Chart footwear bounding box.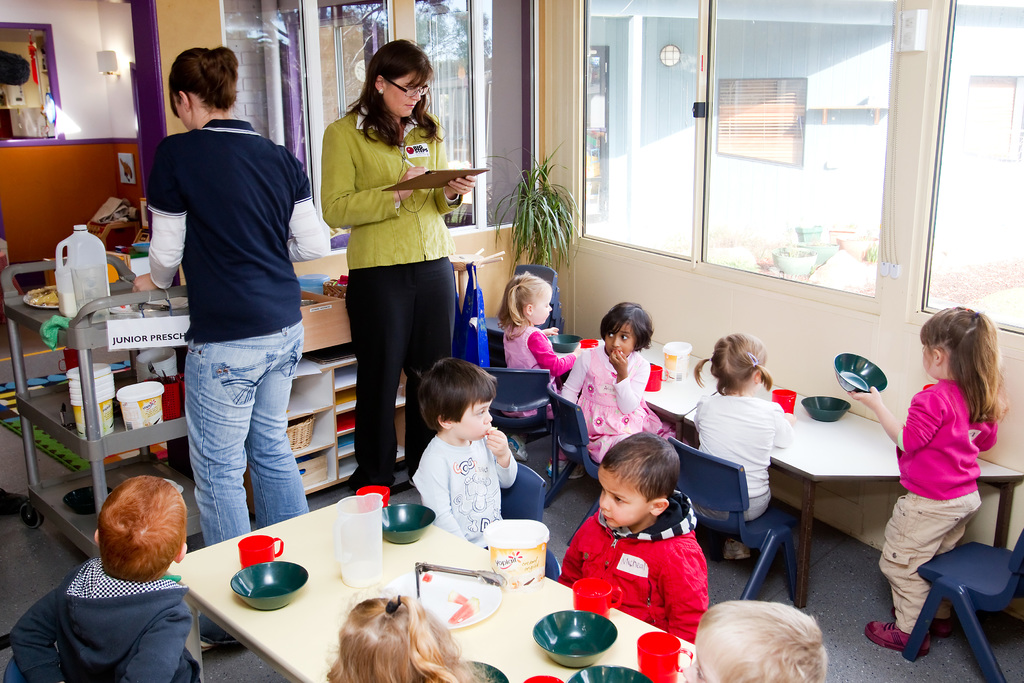
Charted: box(865, 621, 919, 659).
